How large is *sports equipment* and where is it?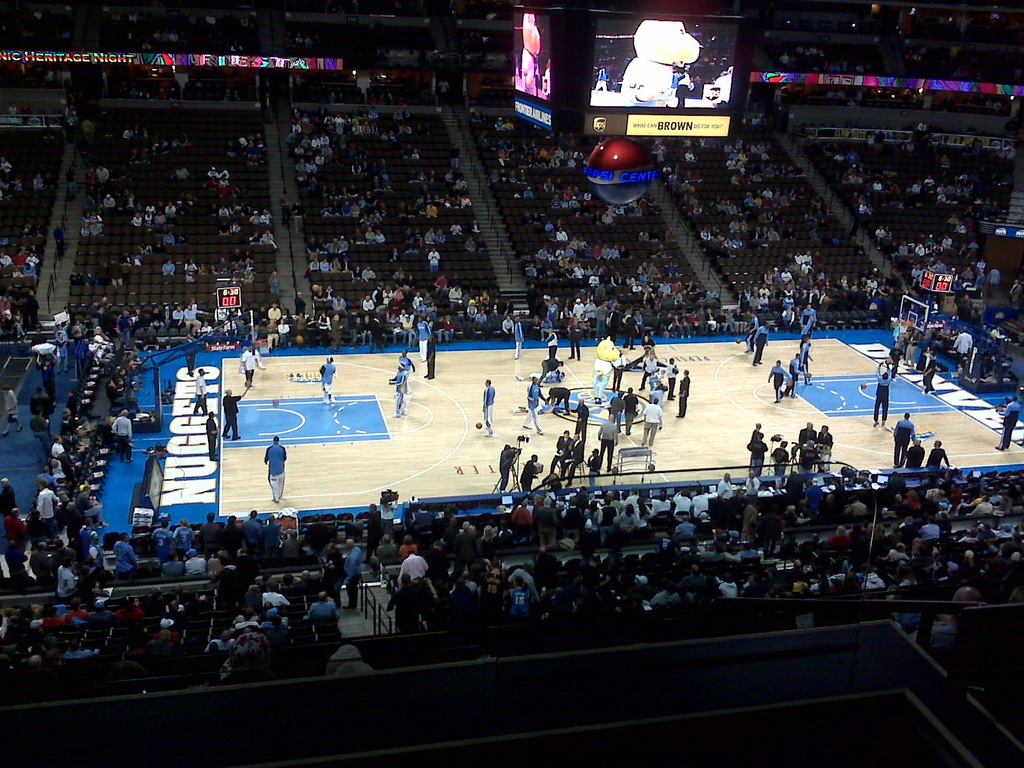
Bounding box: bbox=[476, 424, 479, 425].
